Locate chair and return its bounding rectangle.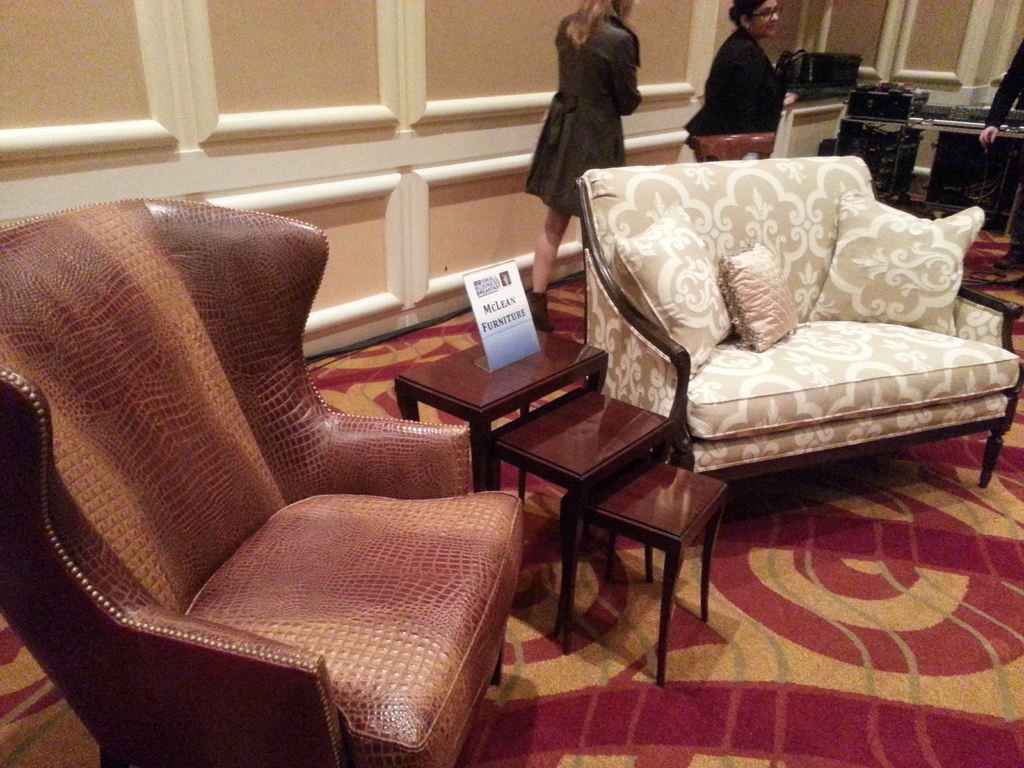
(576,156,1023,563).
